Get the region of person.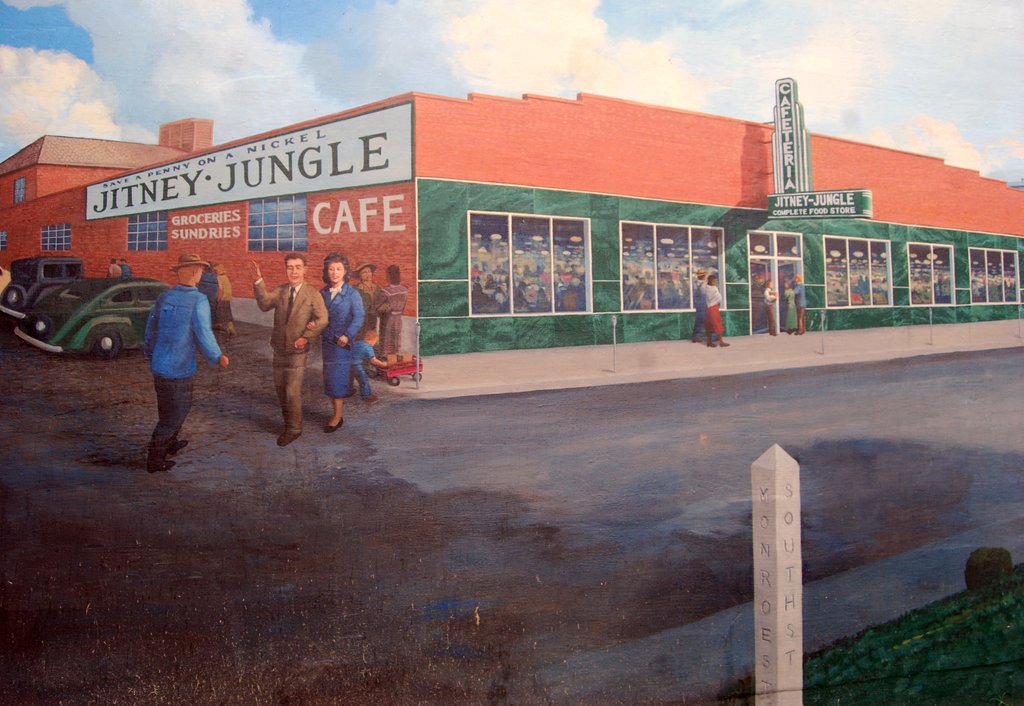
locate(353, 257, 386, 357).
